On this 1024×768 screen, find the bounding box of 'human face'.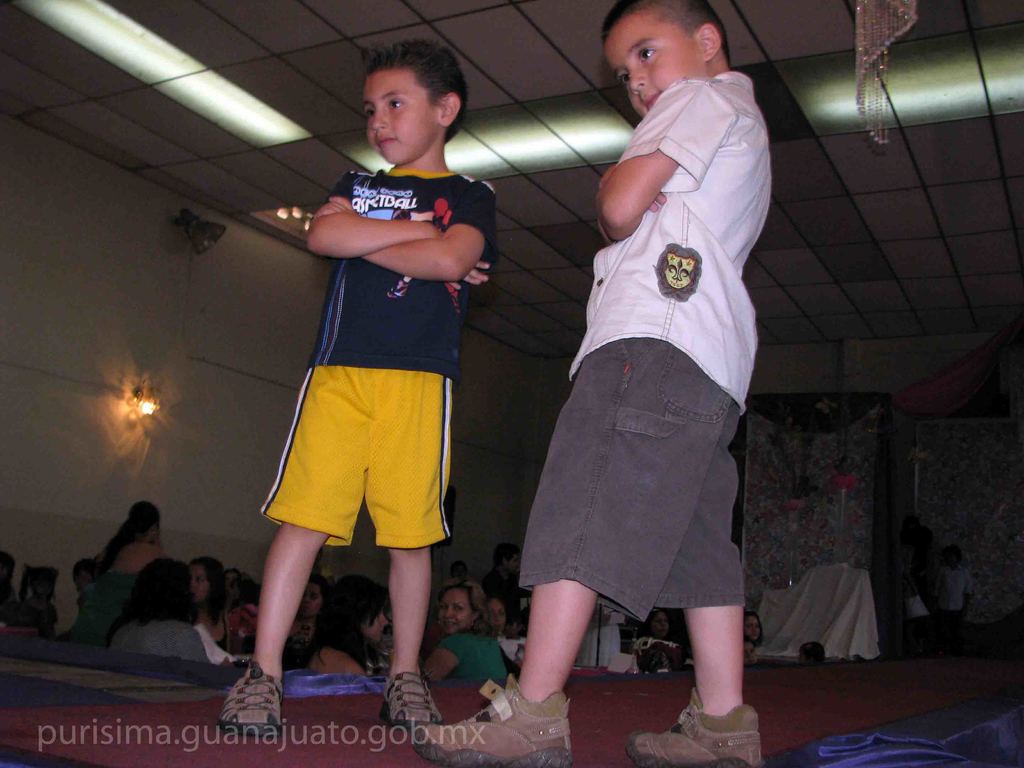
Bounding box: BBox(490, 595, 511, 639).
